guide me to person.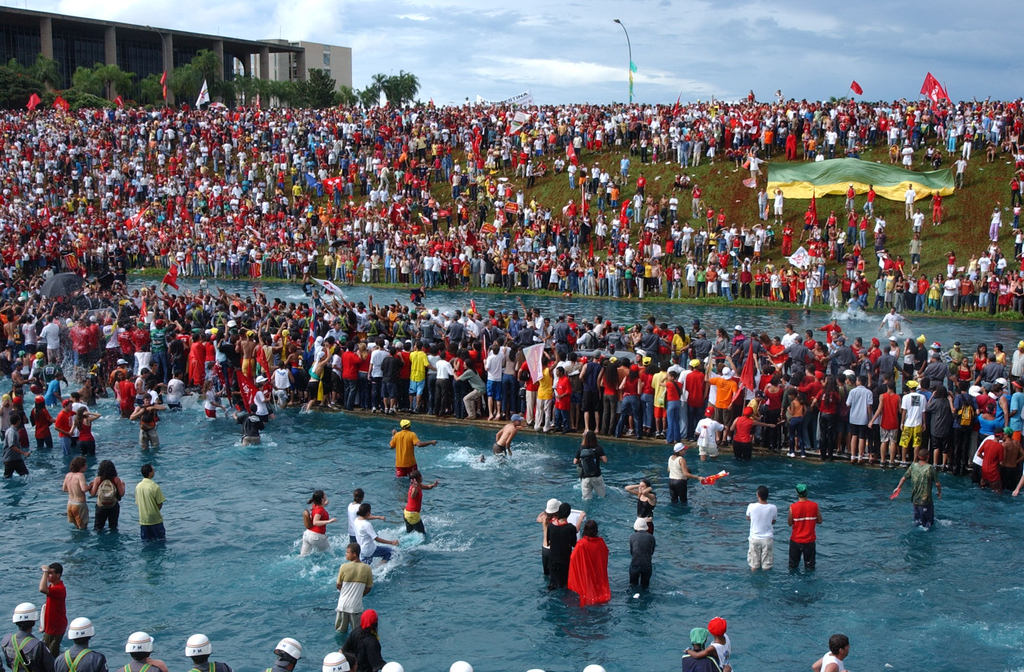
Guidance: locate(493, 415, 515, 458).
